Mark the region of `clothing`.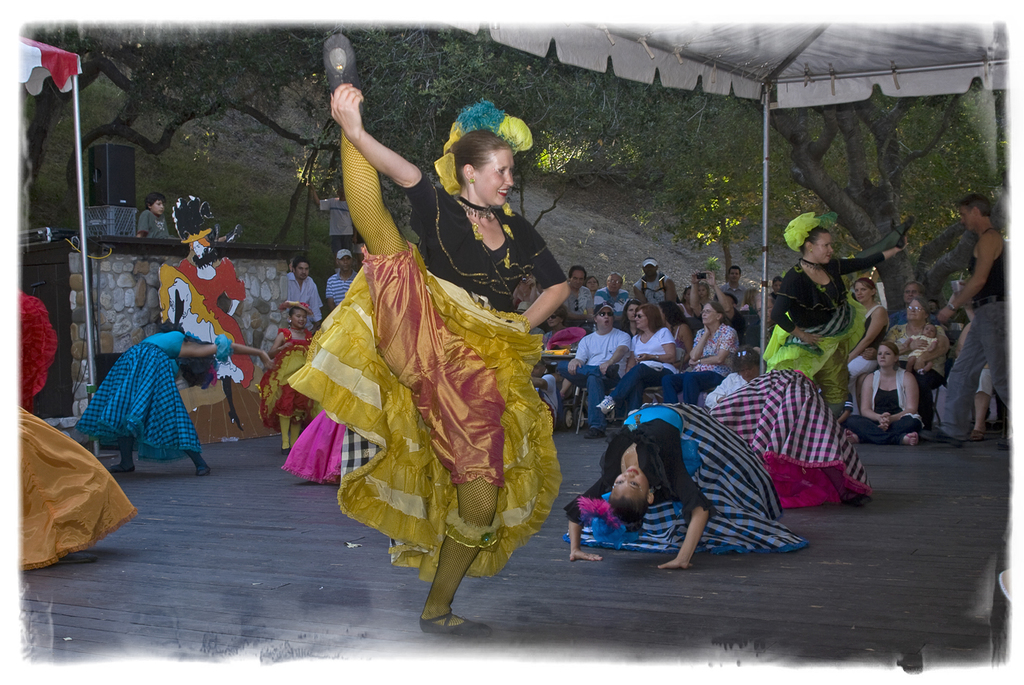
Region: detection(320, 197, 347, 258).
